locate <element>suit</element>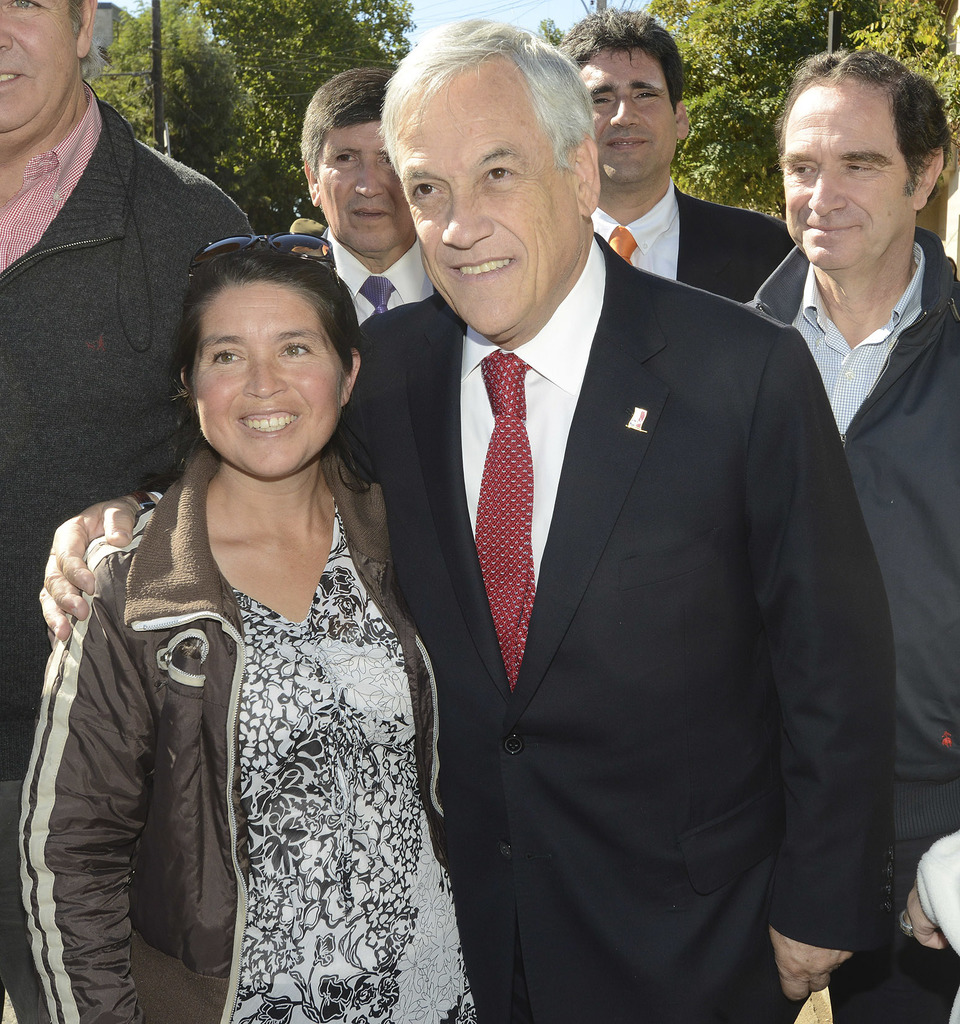
306,225,443,328
